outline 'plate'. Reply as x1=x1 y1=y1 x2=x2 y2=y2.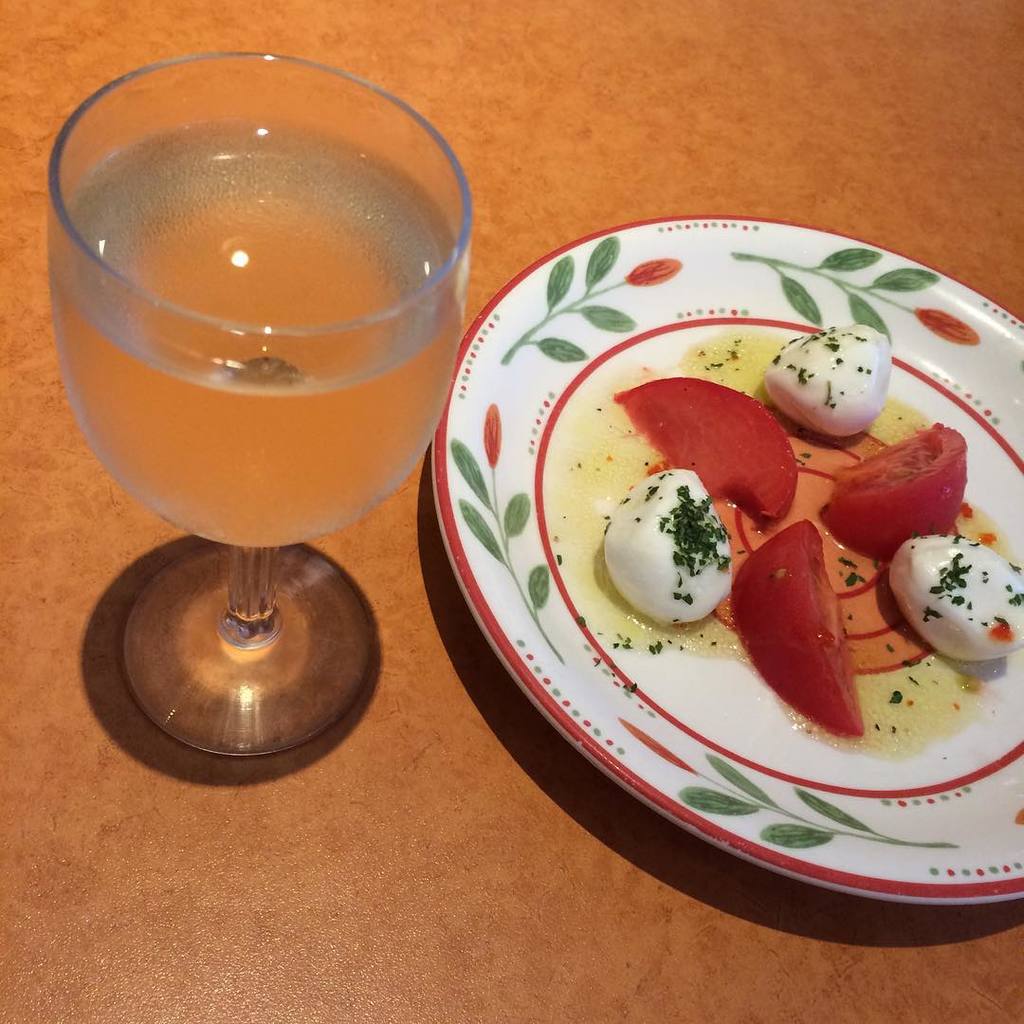
x1=456 y1=208 x2=983 y2=842.
